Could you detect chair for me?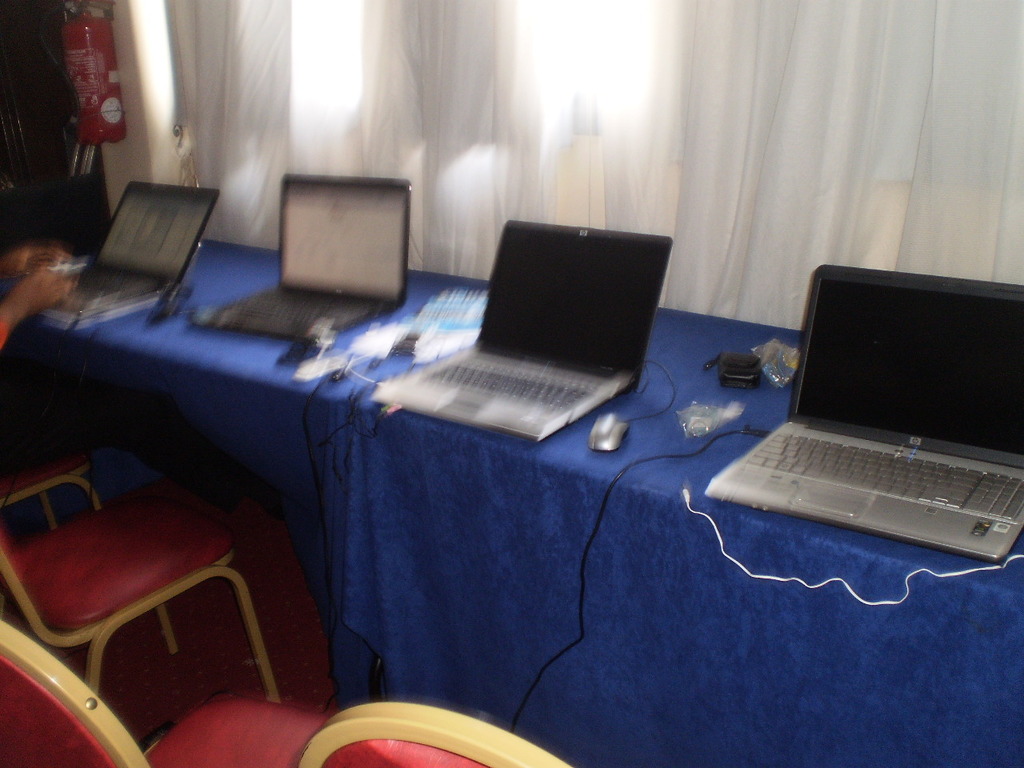
Detection result: (x1=0, y1=618, x2=325, y2=767).
